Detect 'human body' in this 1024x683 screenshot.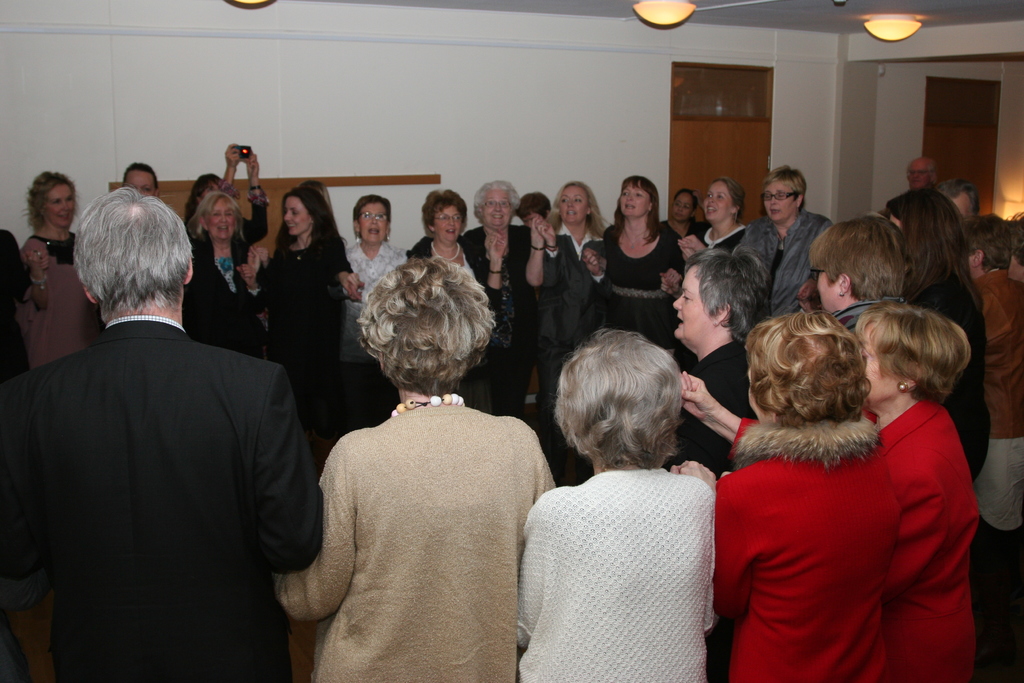
Detection: left=858, top=303, right=980, bottom=682.
